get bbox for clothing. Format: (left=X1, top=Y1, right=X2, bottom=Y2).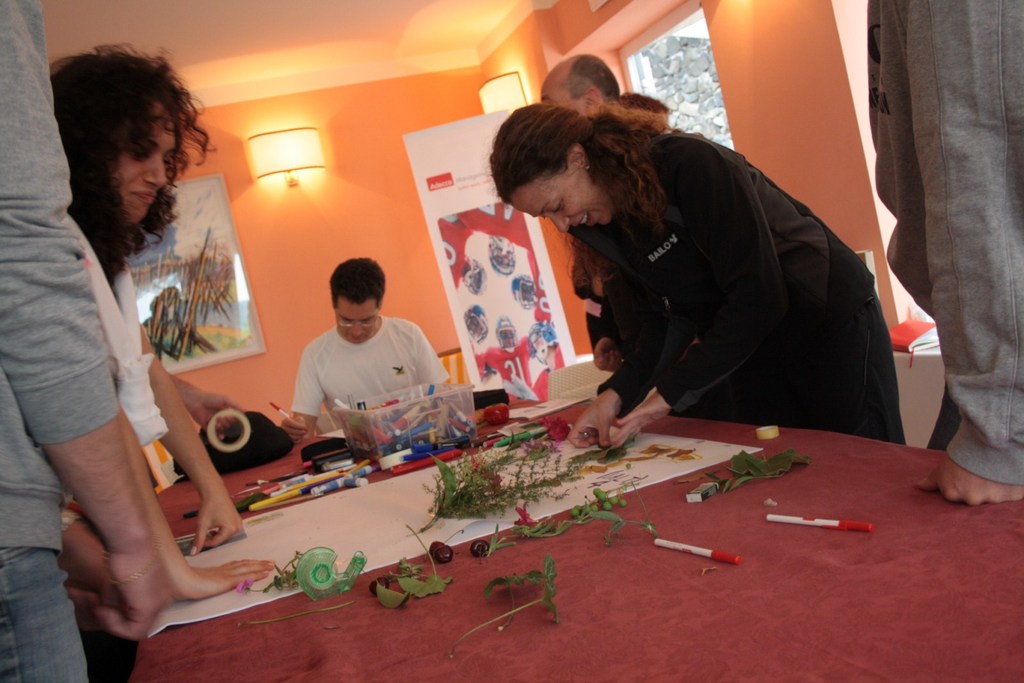
(left=521, top=113, right=899, bottom=443).
